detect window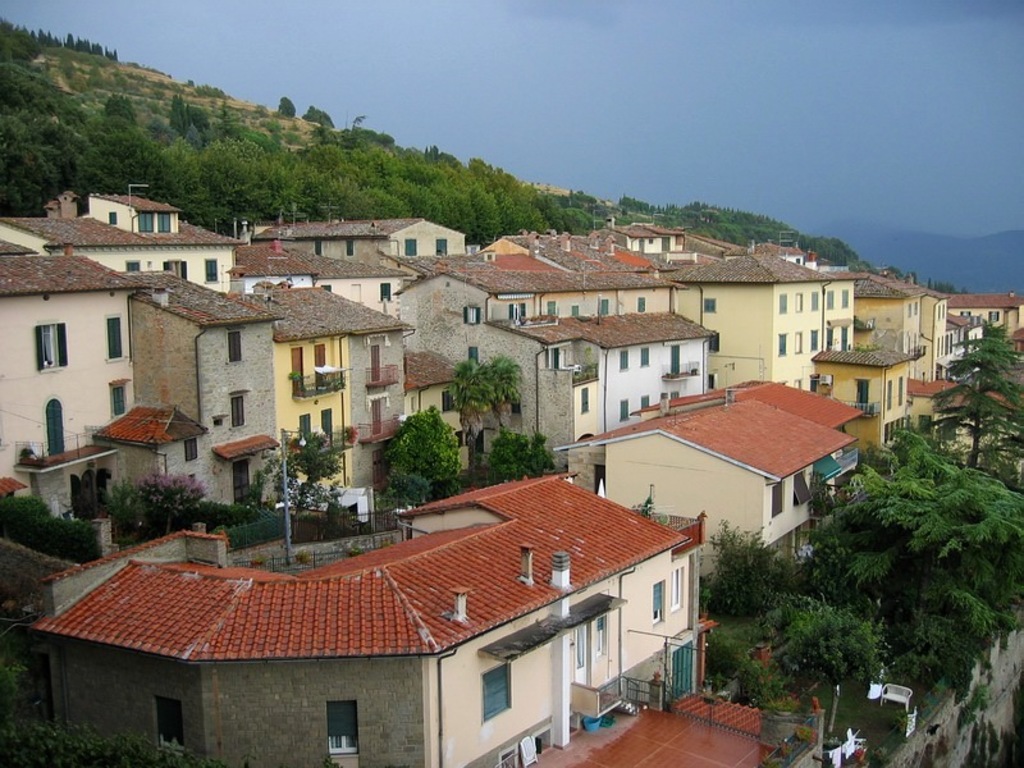
648/580/664/620
